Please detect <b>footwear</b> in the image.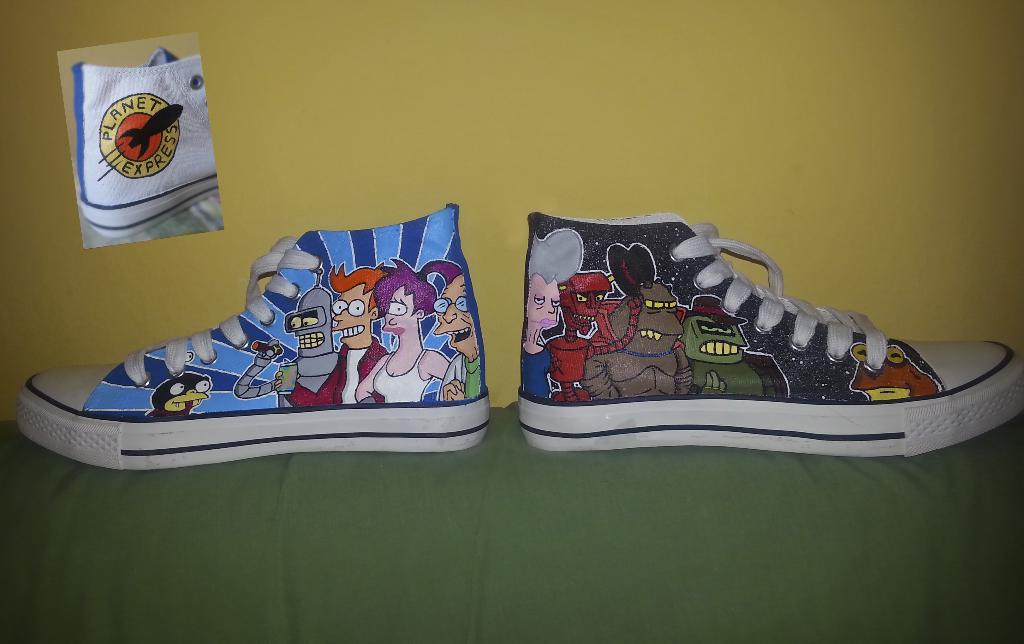
pyautogui.locateOnScreen(514, 207, 1023, 457).
